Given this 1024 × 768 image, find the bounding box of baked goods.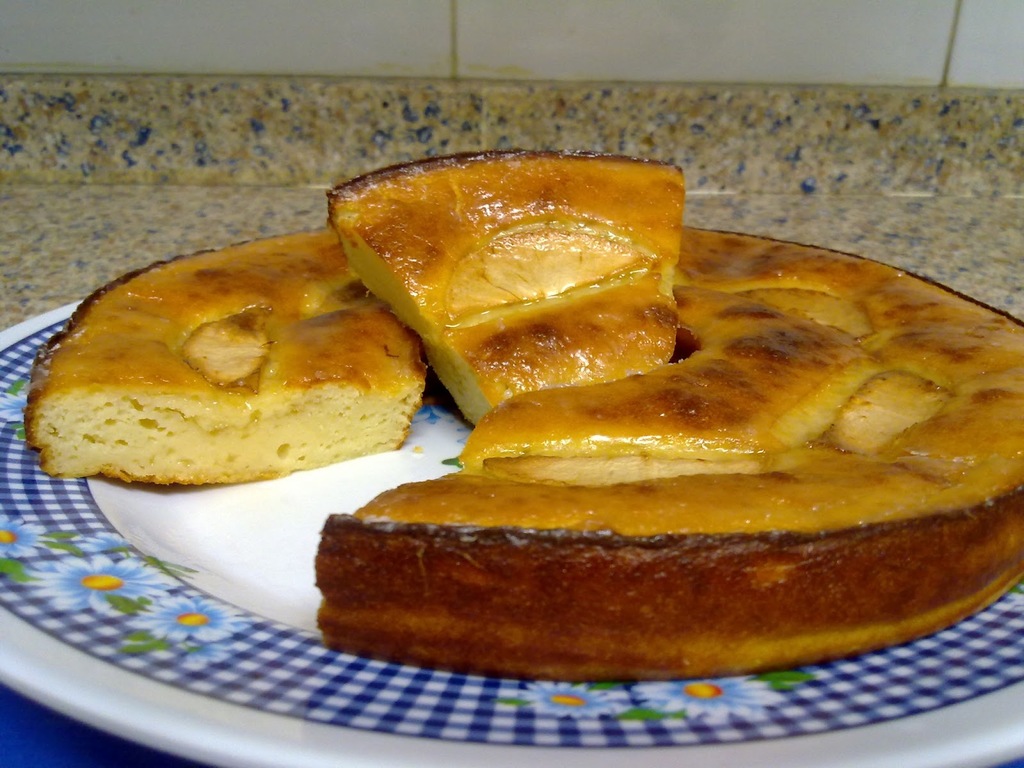
(313,222,1023,672).
